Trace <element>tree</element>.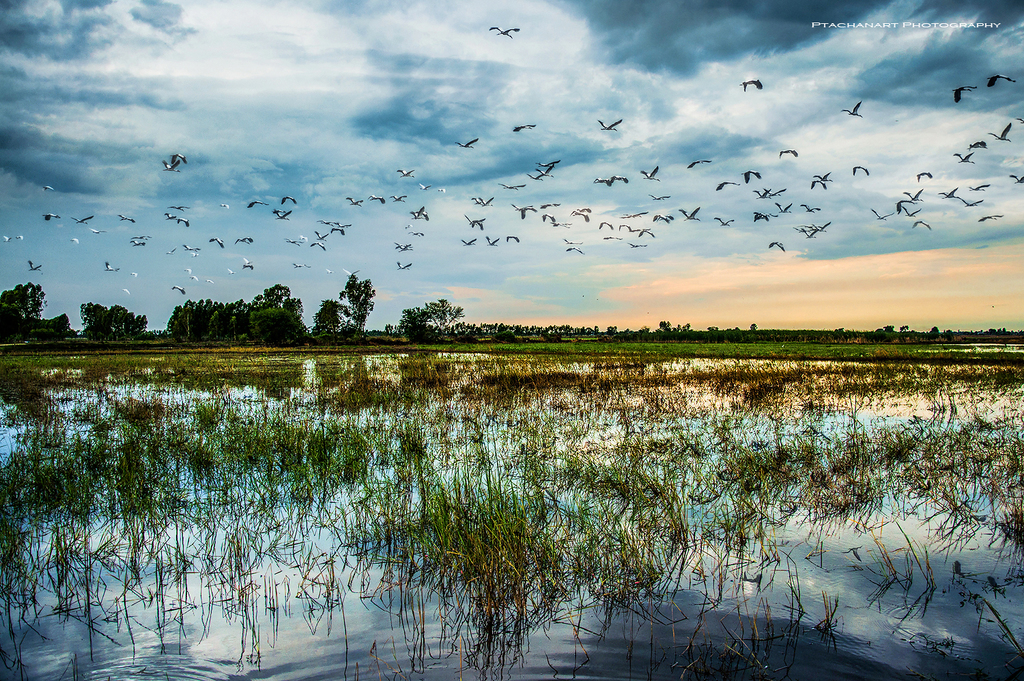
Traced to <box>394,293,473,348</box>.
